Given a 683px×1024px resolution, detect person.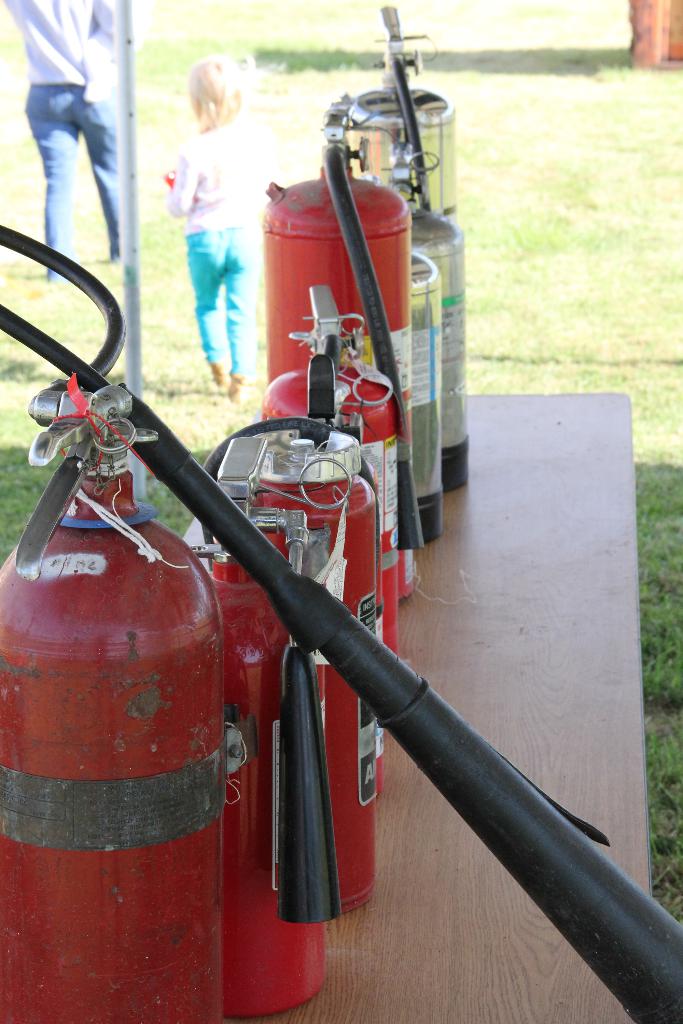
2:0:121:285.
